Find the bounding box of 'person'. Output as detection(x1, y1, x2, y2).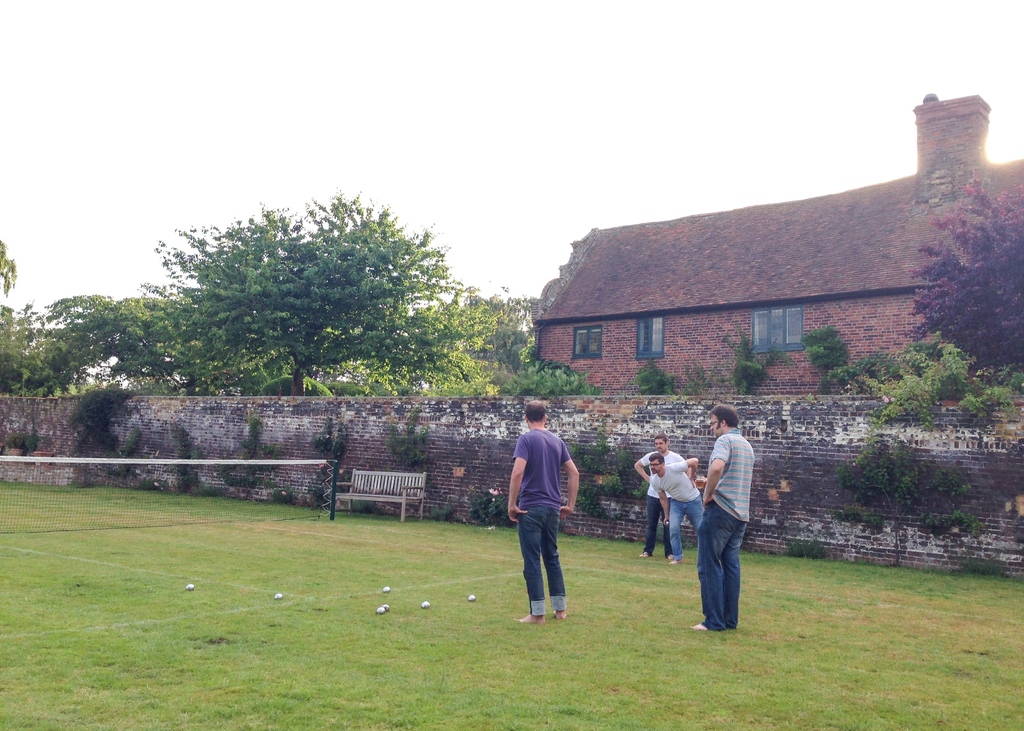
detection(634, 424, 690, 569).
